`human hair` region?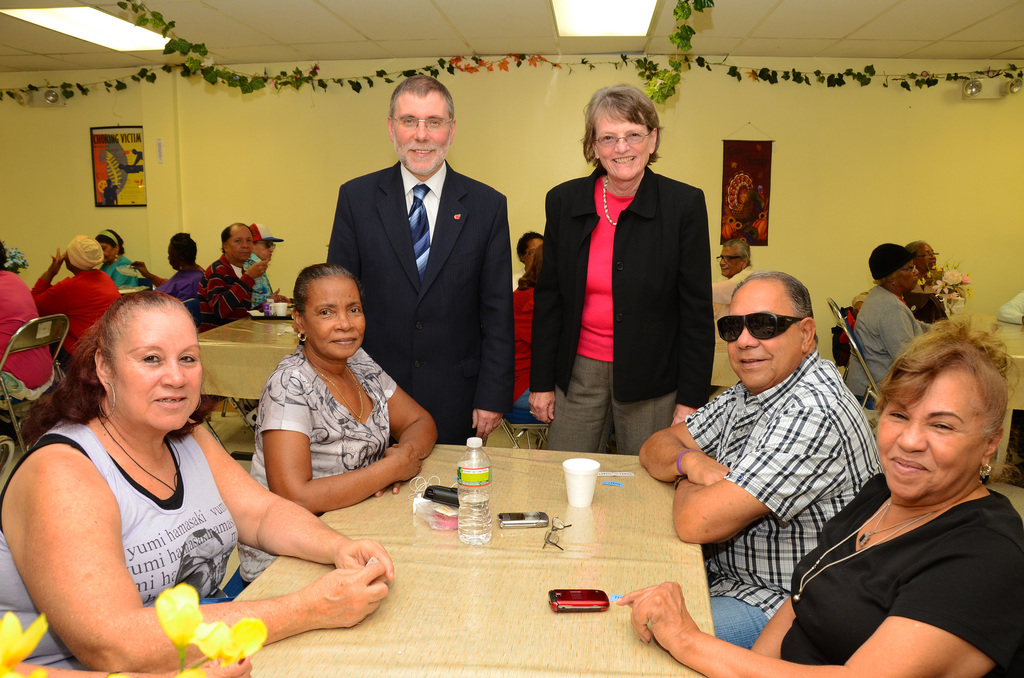
region(876, 315, 1023, 445)
